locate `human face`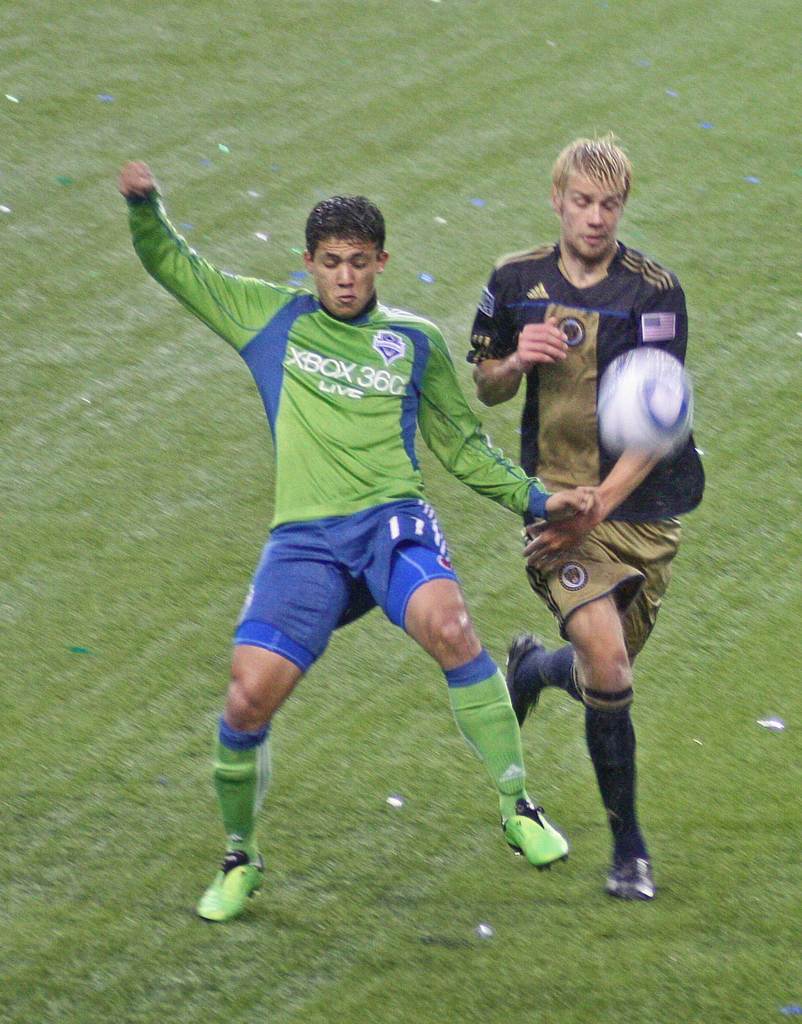
select_region(311, 237, 379, 310)
